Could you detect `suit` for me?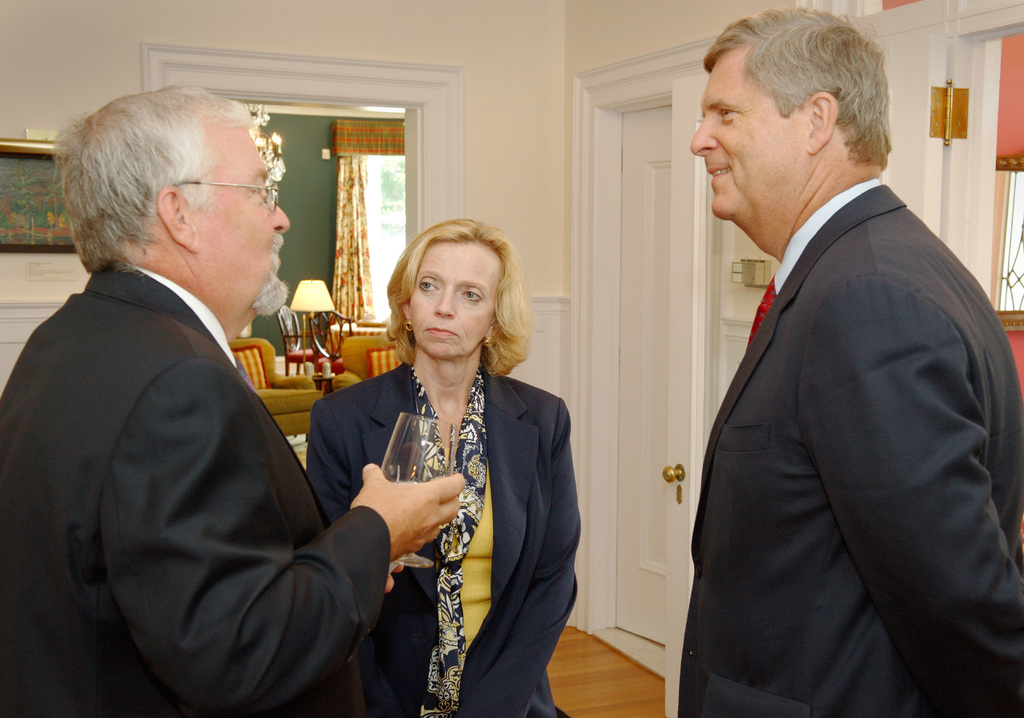
Detection result: bbox=(307, 356, 584, 717).
